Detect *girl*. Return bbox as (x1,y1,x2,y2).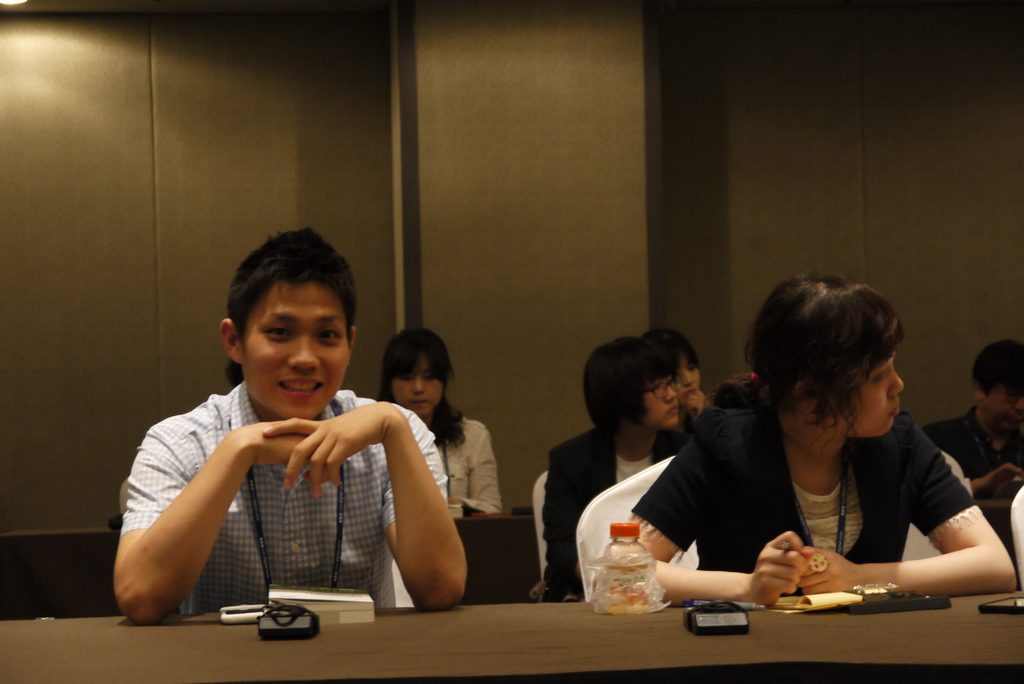
(593,266,1015,600).
